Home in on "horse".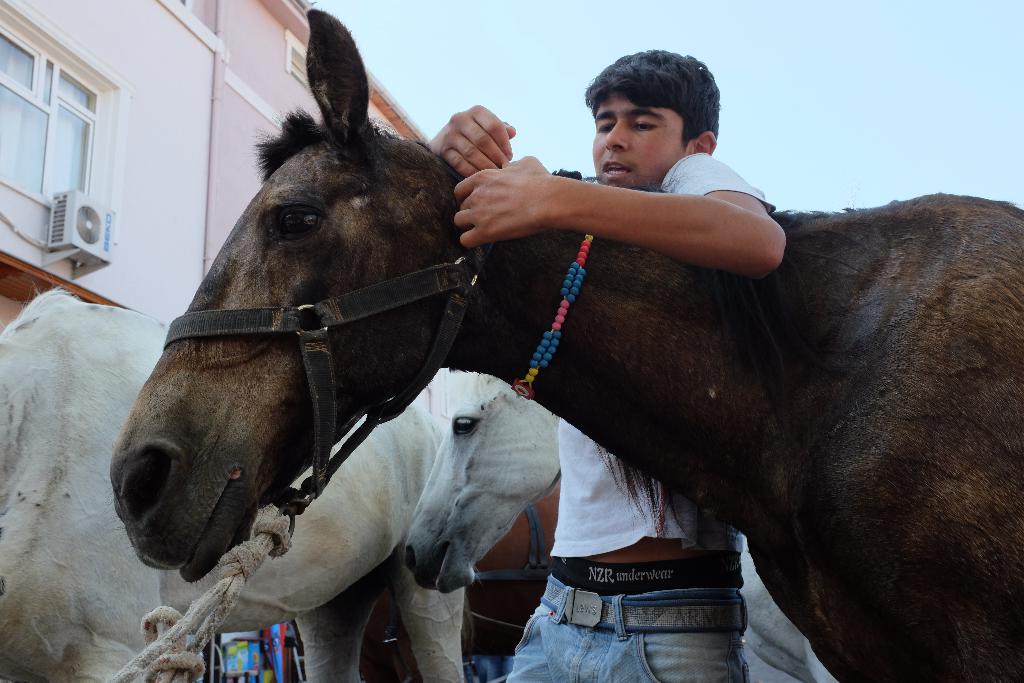
Homed in at 400,365,845,682.
